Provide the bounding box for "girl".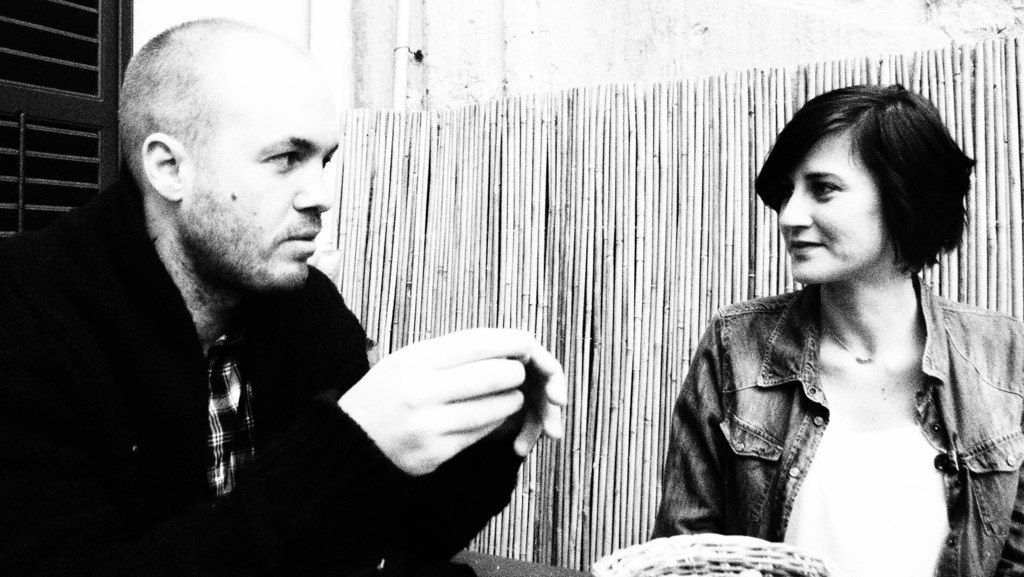
region(648, 84, 1023, 576).
